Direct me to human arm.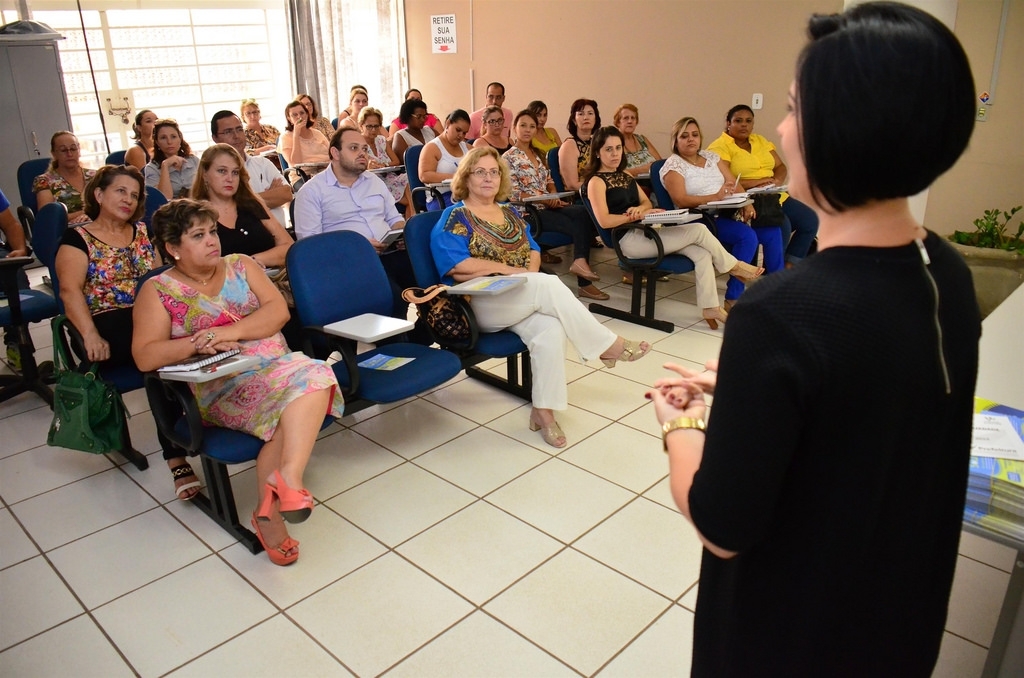
Direction: Rect(47, 235, 116, 365).
